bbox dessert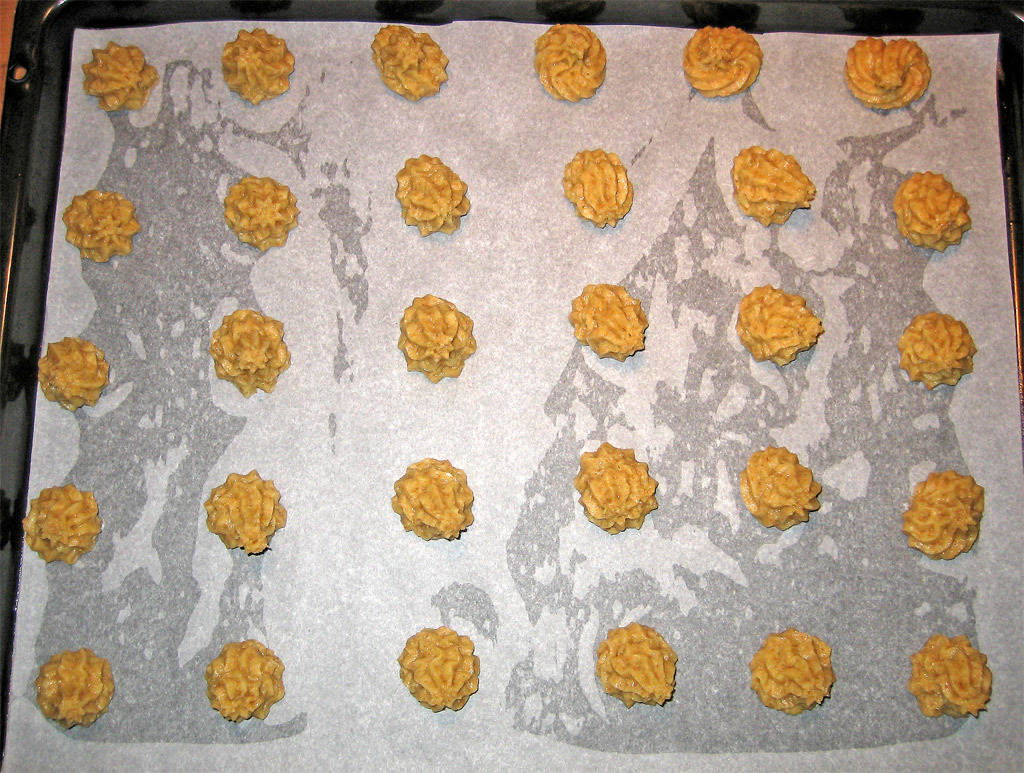
x1=560 y1=143 x2=635 y2=224
